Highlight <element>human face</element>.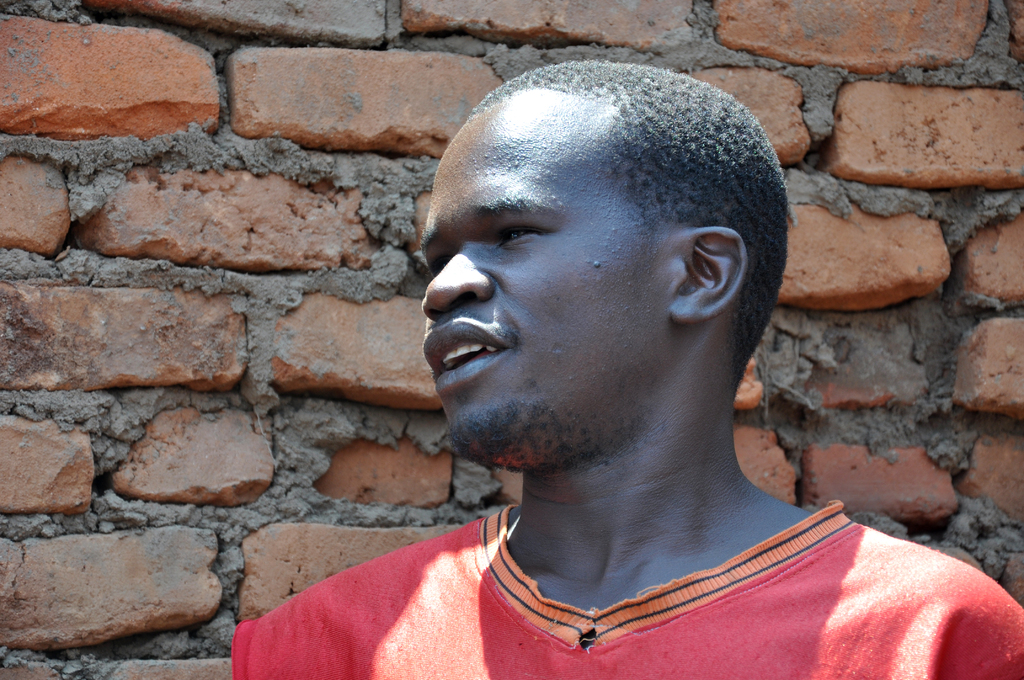
Highlighted region: <bbox>424, 91, 674, 462</bbox>.
